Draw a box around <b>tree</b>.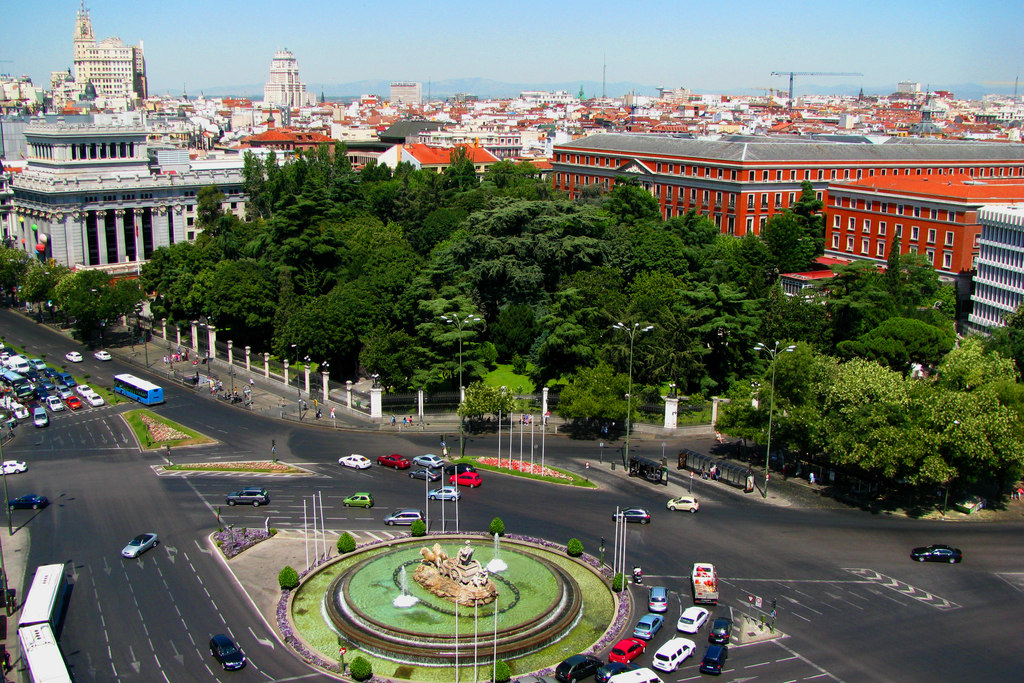
<region>765, 302, 1002, 512</region>.
